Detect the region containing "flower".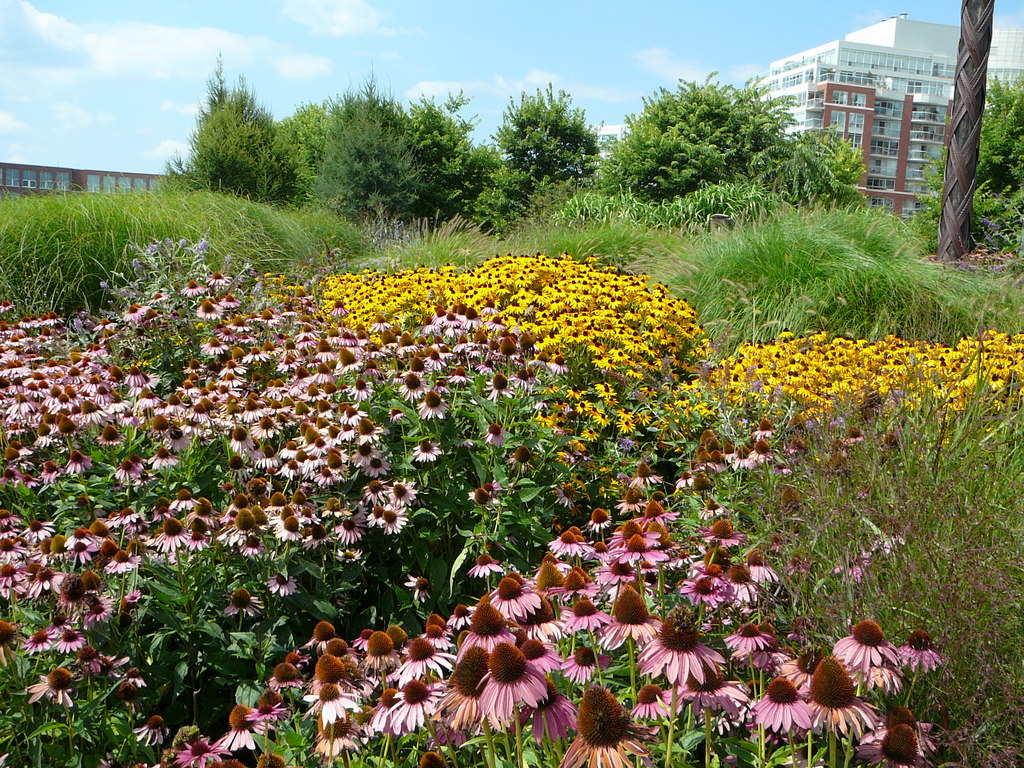
x1=592 y1=506 x2=616 y2=529.
